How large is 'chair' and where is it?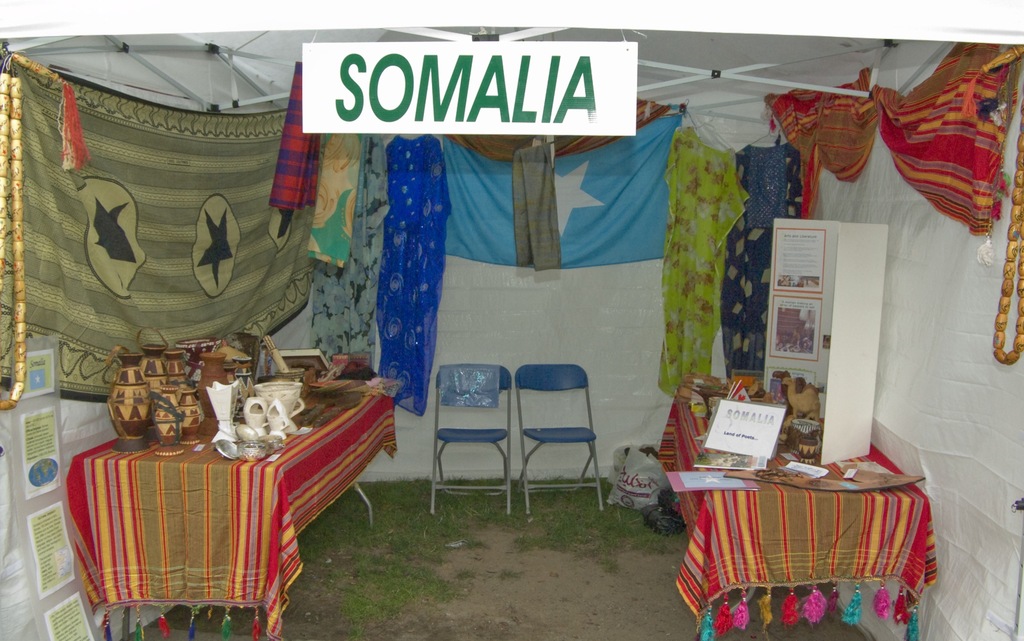
Bounding box: [left=506, top=358, right=604, bottom=517].
